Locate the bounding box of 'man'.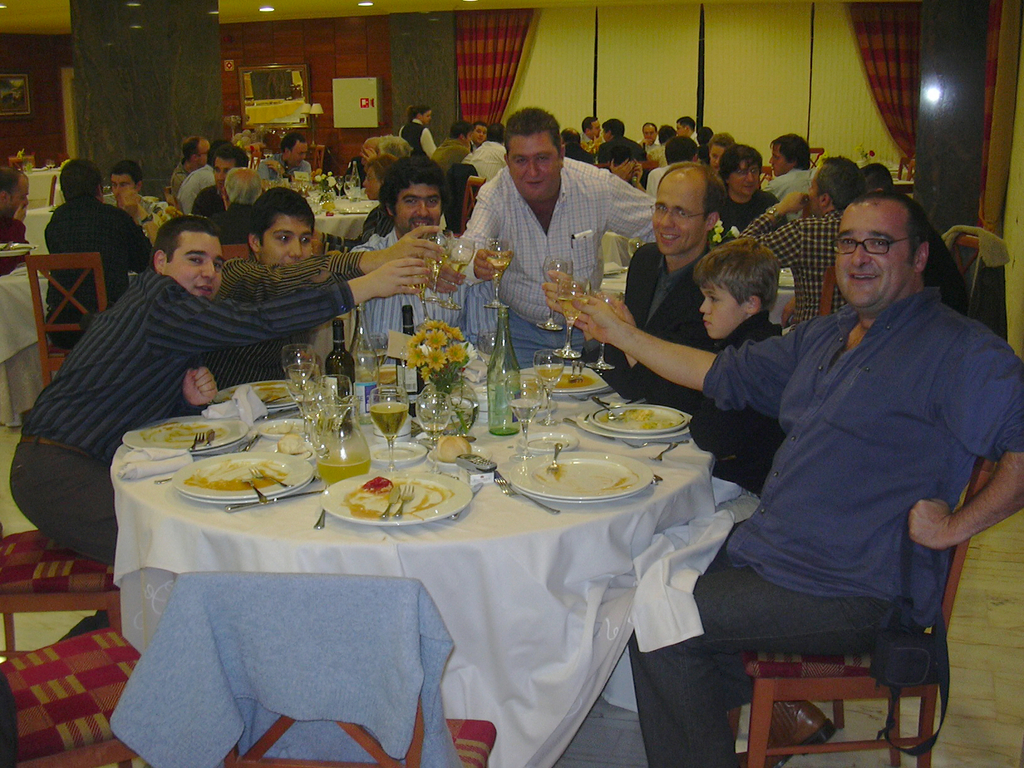
Bounding box: (207,165,260,246).
